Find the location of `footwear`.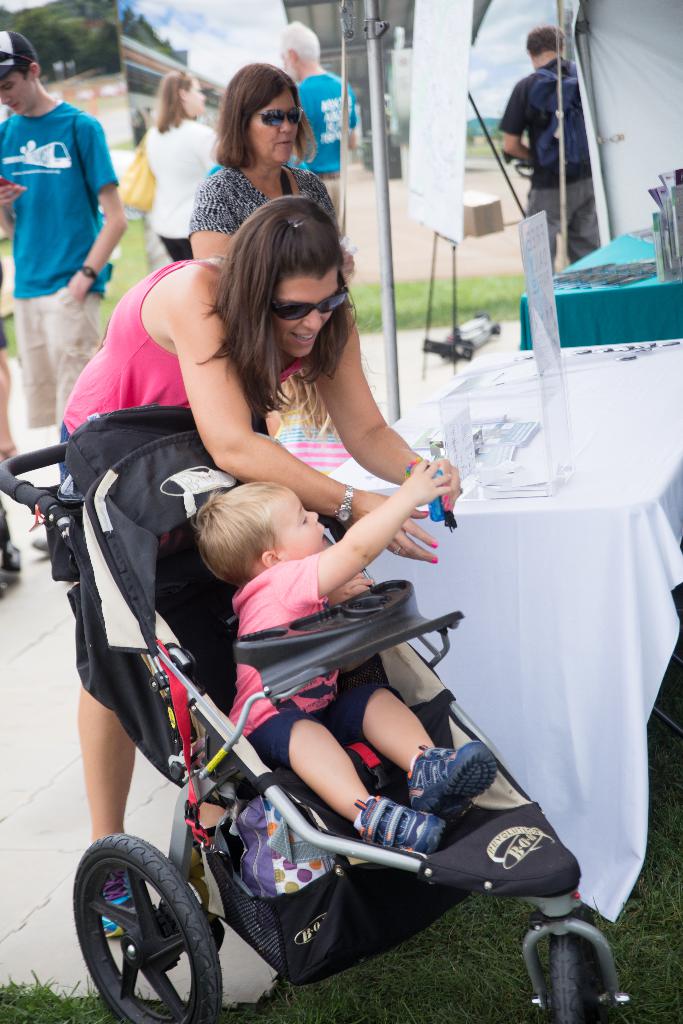
Location: <region>401, 739, 501, 825</region>.
